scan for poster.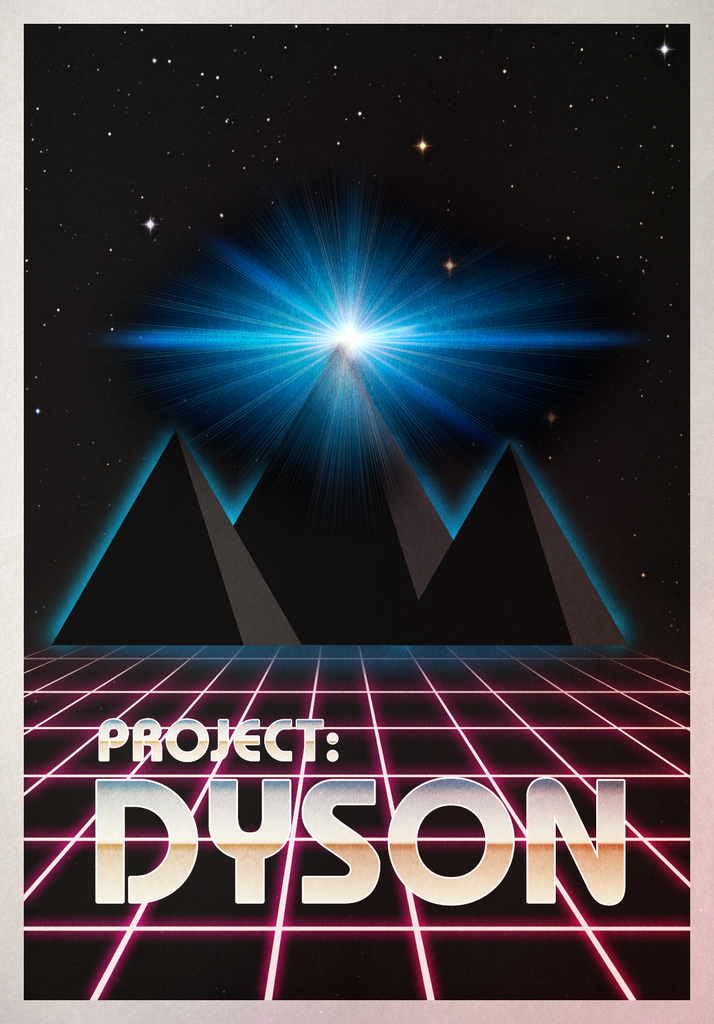
Scan result: 31 26 686 996.
